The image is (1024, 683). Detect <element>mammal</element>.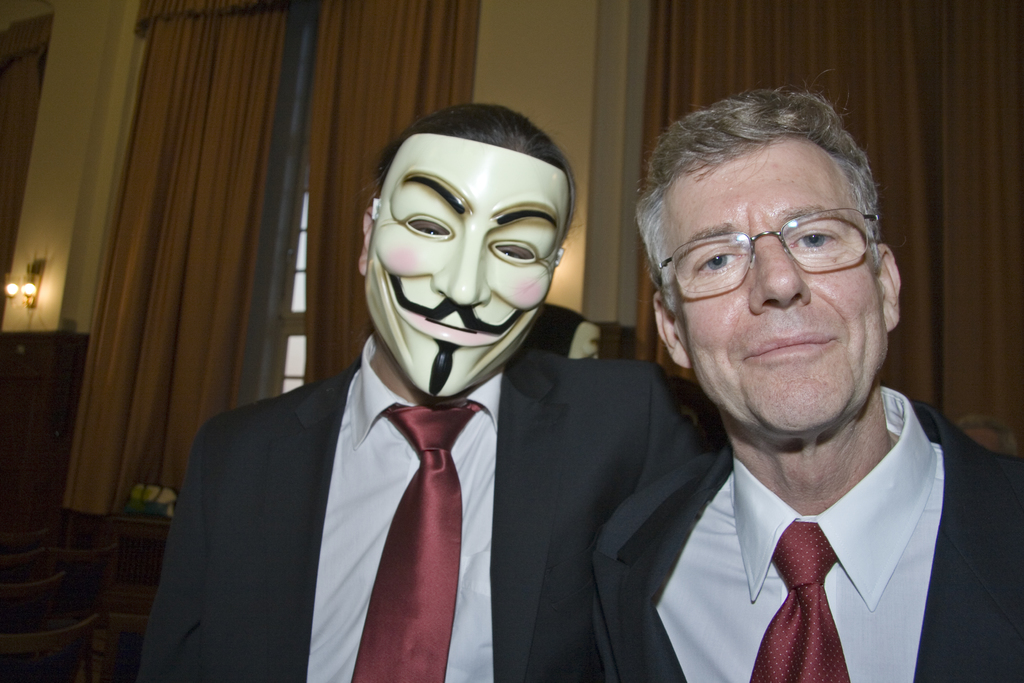
Detection: 90,106,733,639.
